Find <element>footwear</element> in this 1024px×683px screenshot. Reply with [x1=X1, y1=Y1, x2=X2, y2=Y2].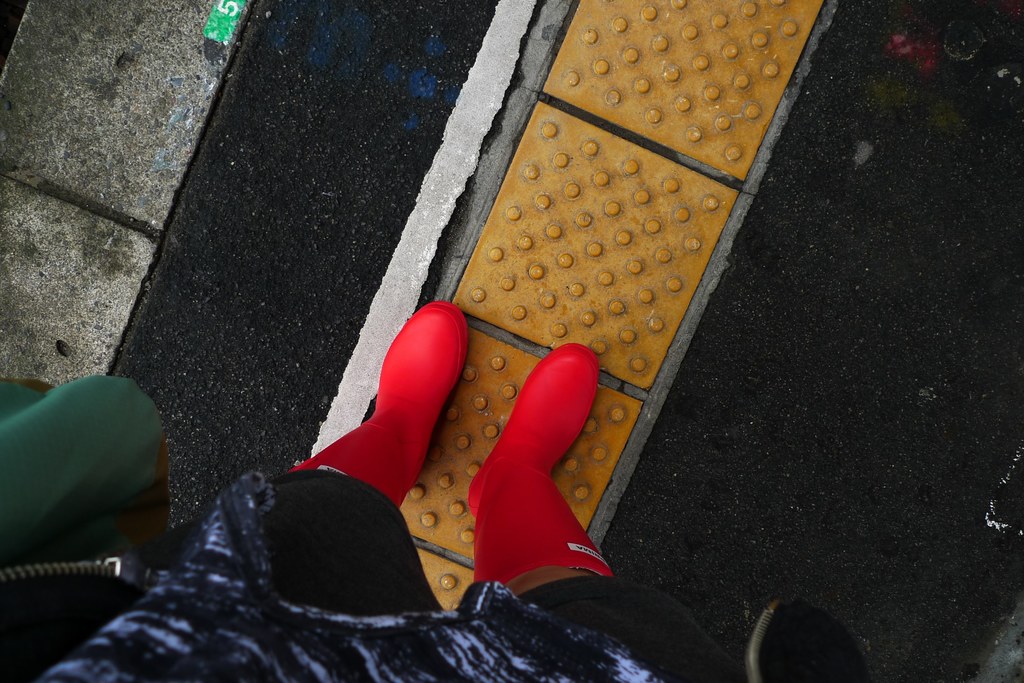
[x1=461, y1=344, x2=621, y2=586].
